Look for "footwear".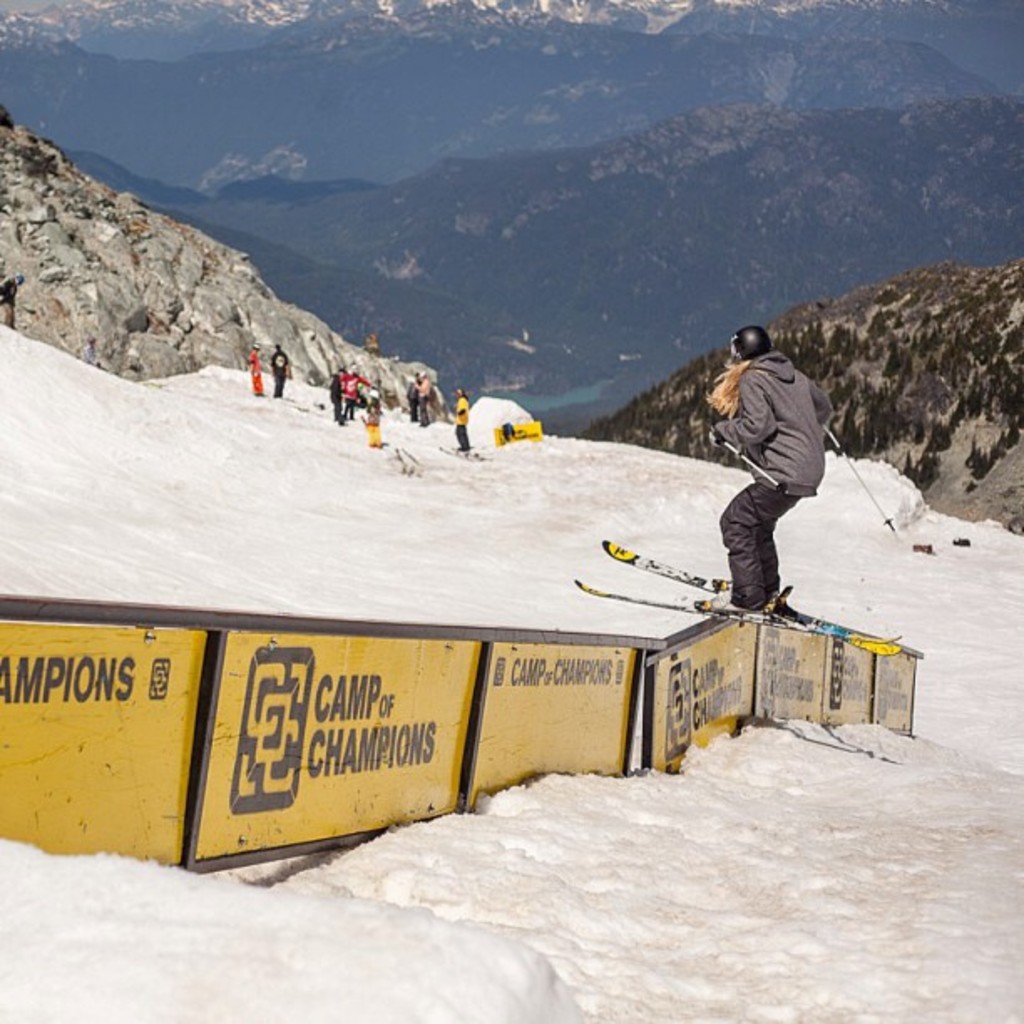
Found: <region>694, 589, 773, 617</region>.
